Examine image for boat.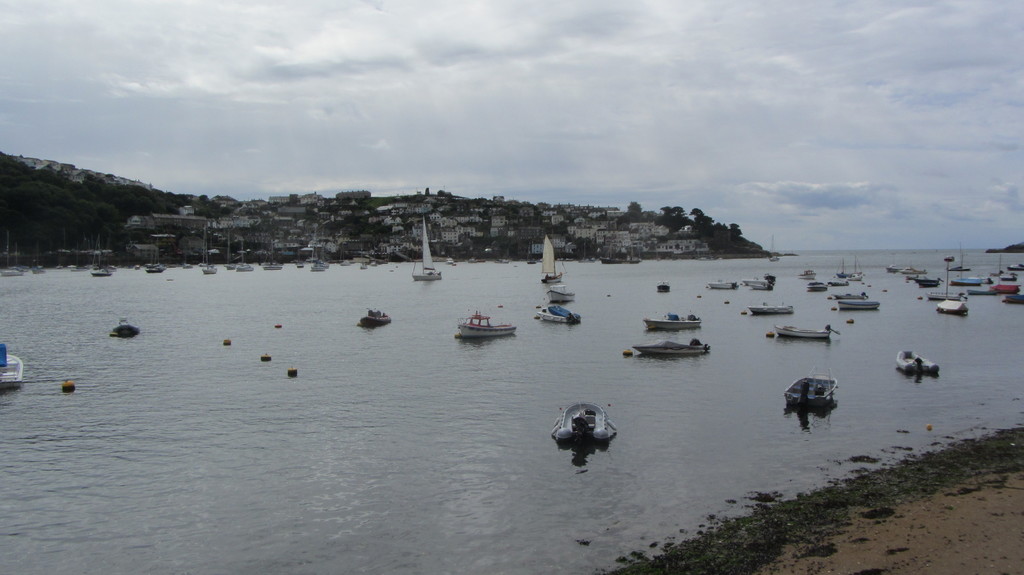
Examination result: select_region(144, 237, 165, 272).
